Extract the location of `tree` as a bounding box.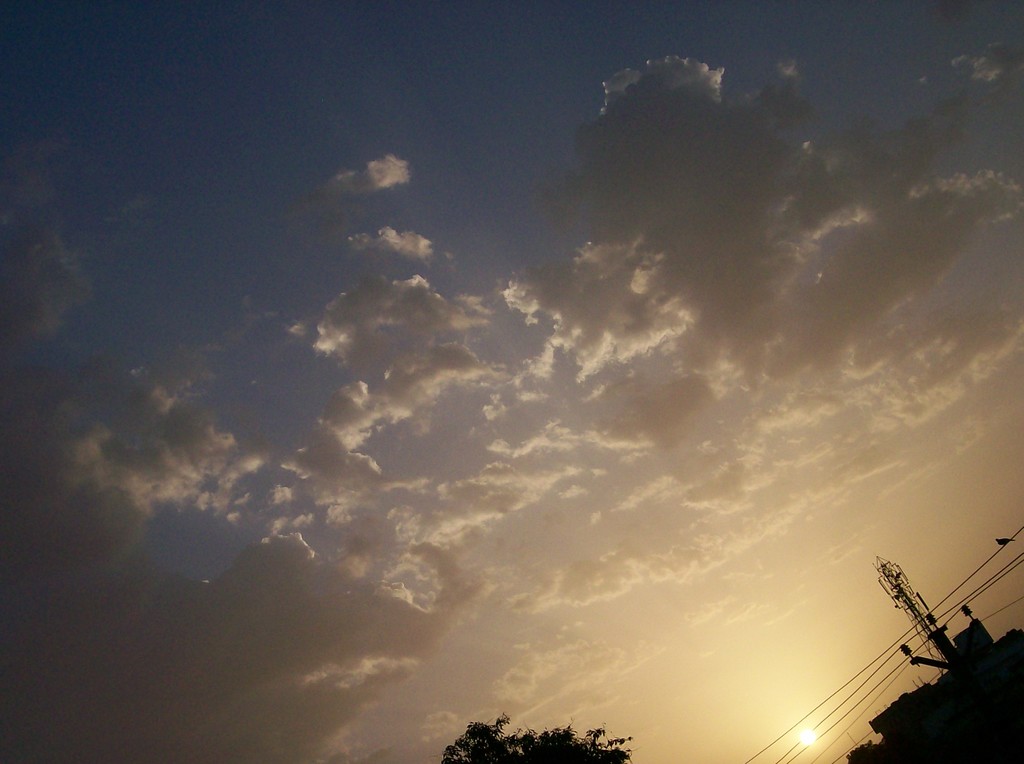
(left=445, top=715, right=633, bottom=763).
